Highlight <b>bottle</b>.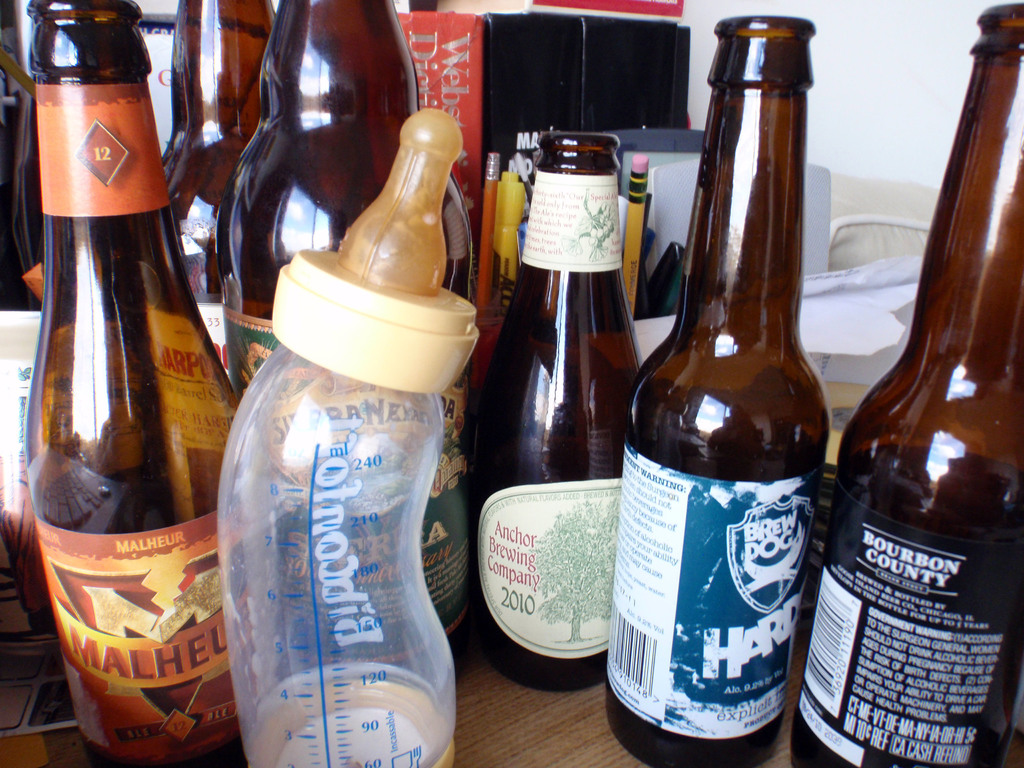
Highlighted region: pyautogui.locateOnScreen(794, 2, 1023, 767).
